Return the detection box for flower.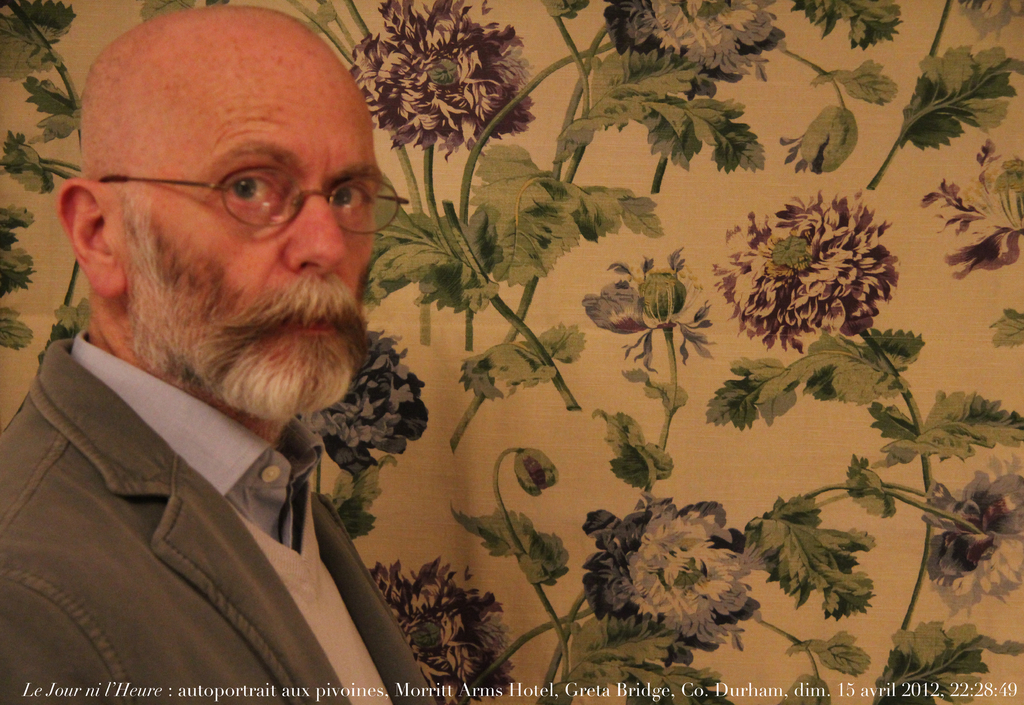
<box>751,196,909,337</box>.
